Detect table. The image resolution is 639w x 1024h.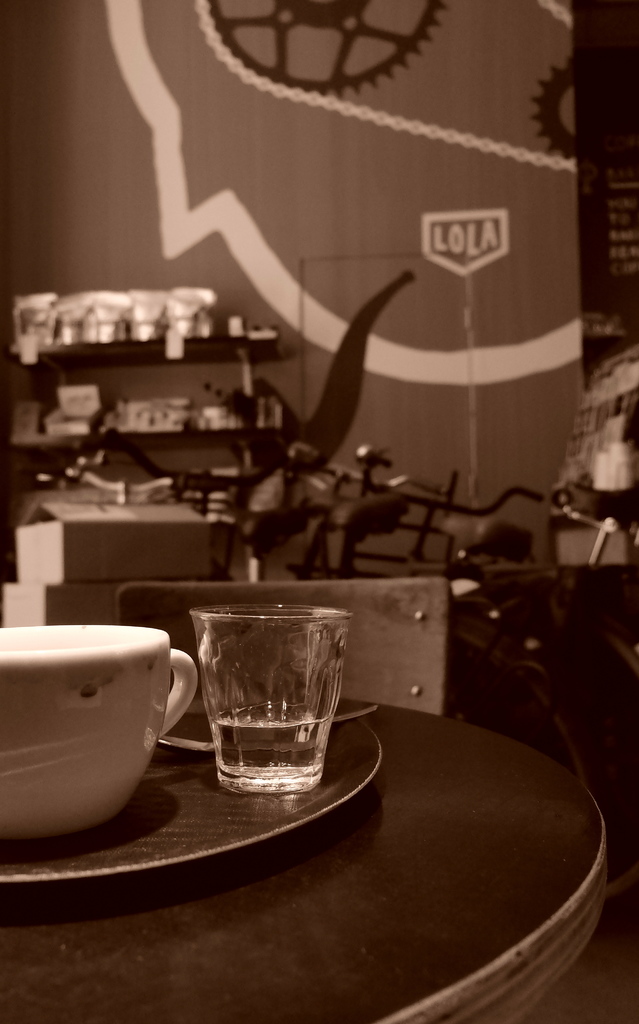
BBox(0, 679, 611, 1023).
